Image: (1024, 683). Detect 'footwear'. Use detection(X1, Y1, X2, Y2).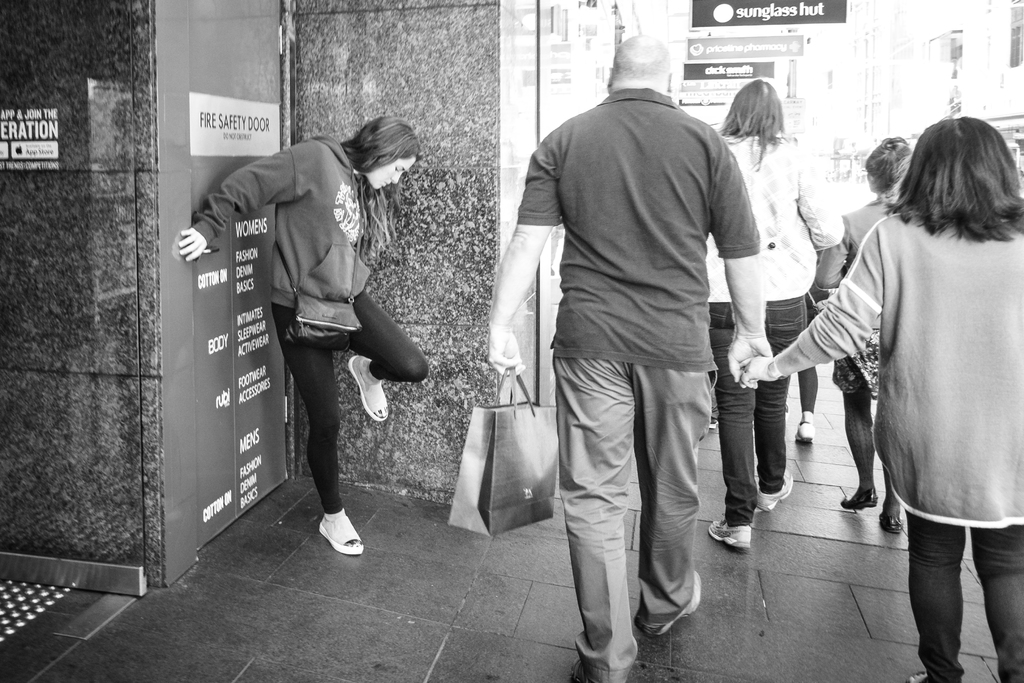
detection(570, 653, 584, 682).
